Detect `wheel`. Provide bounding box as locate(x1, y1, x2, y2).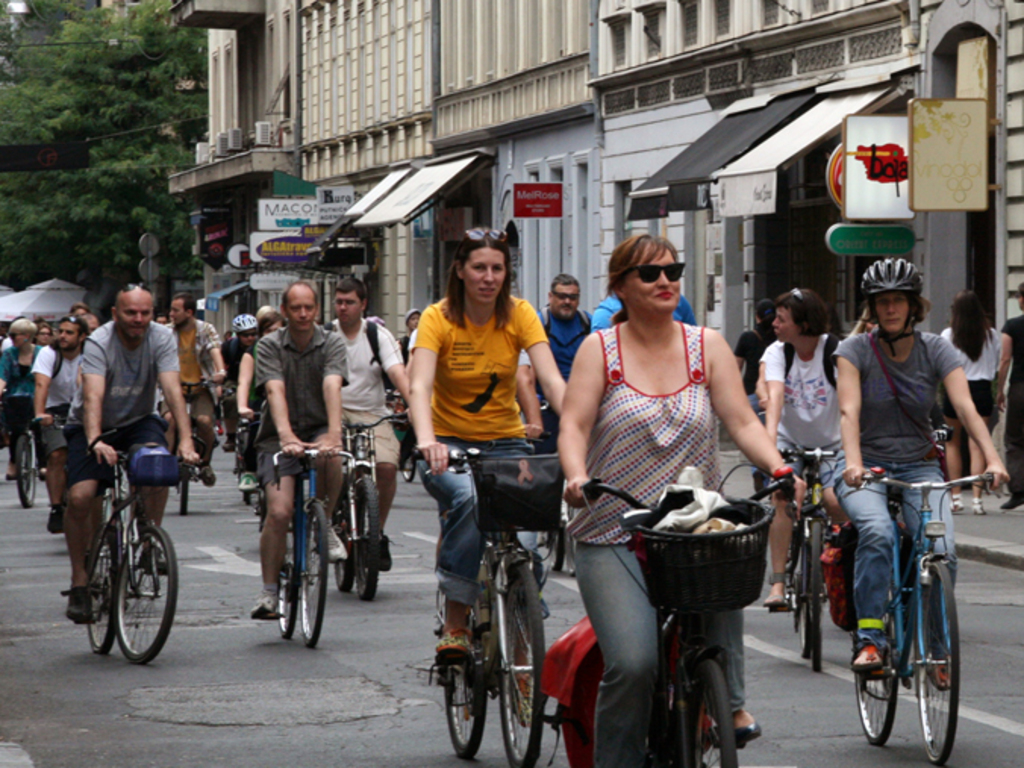
locate(274, 574, 298, 638).
